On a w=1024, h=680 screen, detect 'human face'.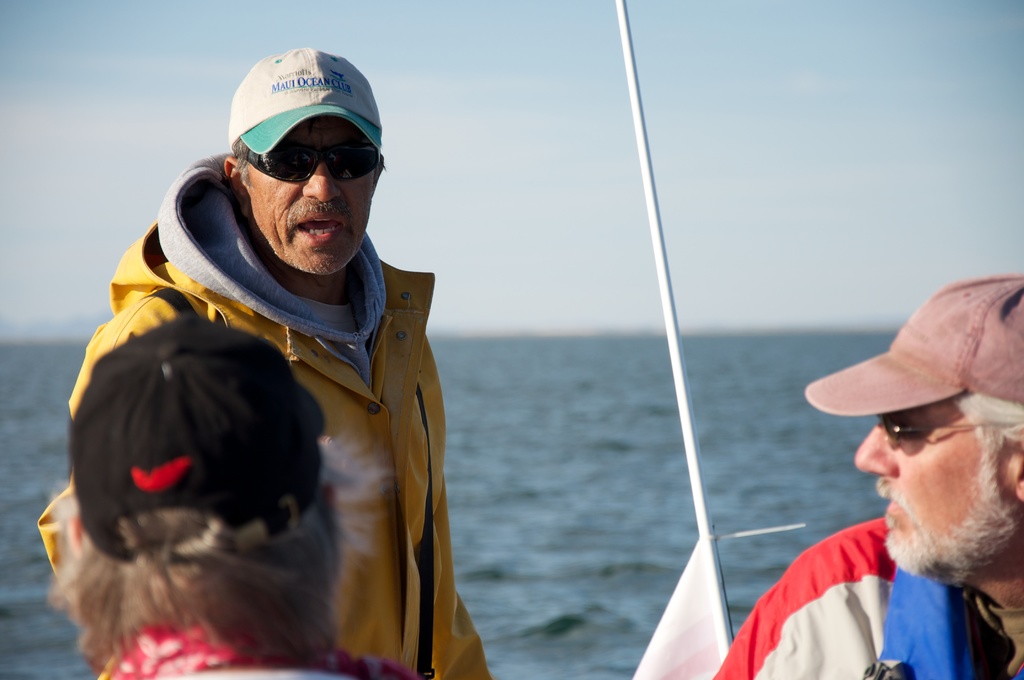
<bbox>855, 387, 1023, 581</bbox>.
